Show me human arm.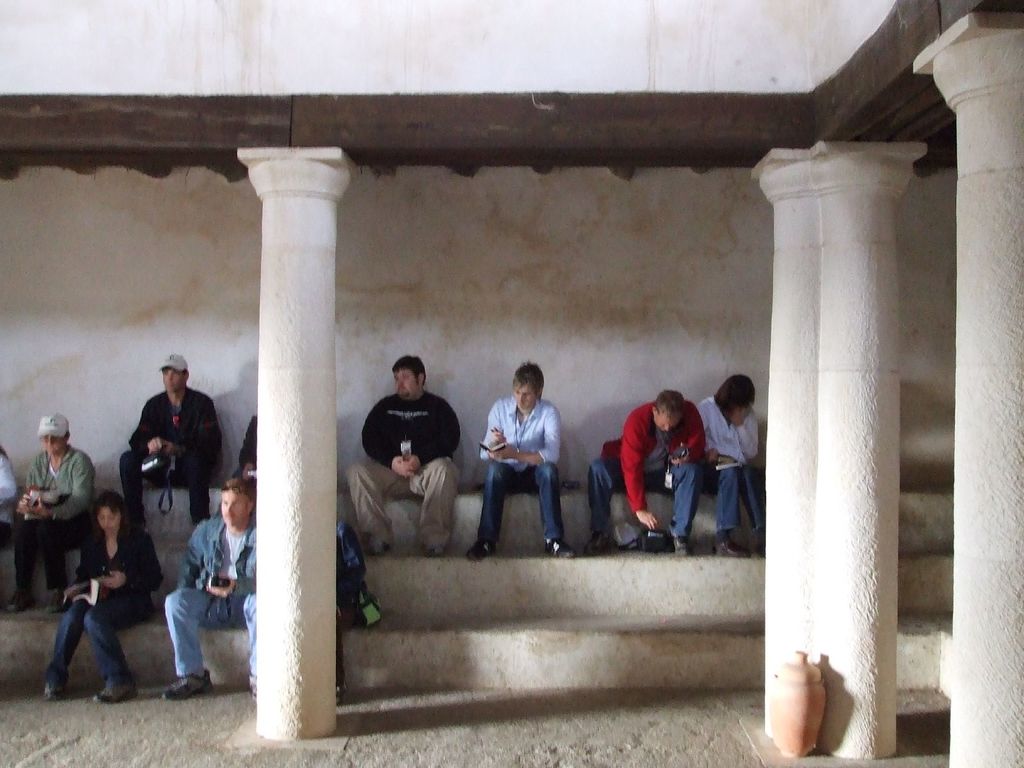
human arm is here: box=[668, 402, 708, 467].
